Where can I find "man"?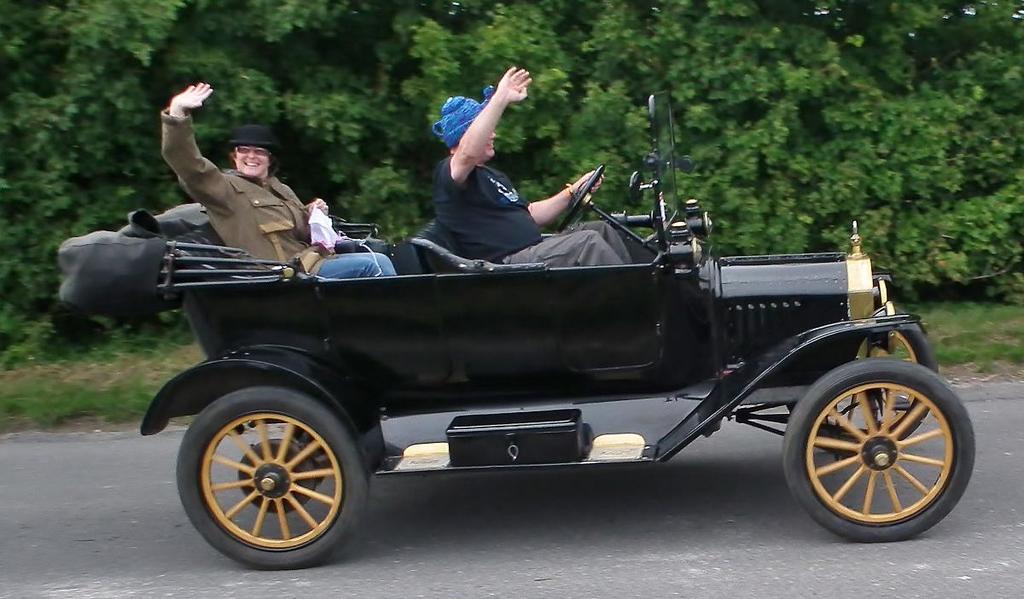
You can find it at {"x1": 160, "y1": 83, "x2": 399, "y2": 282}.
